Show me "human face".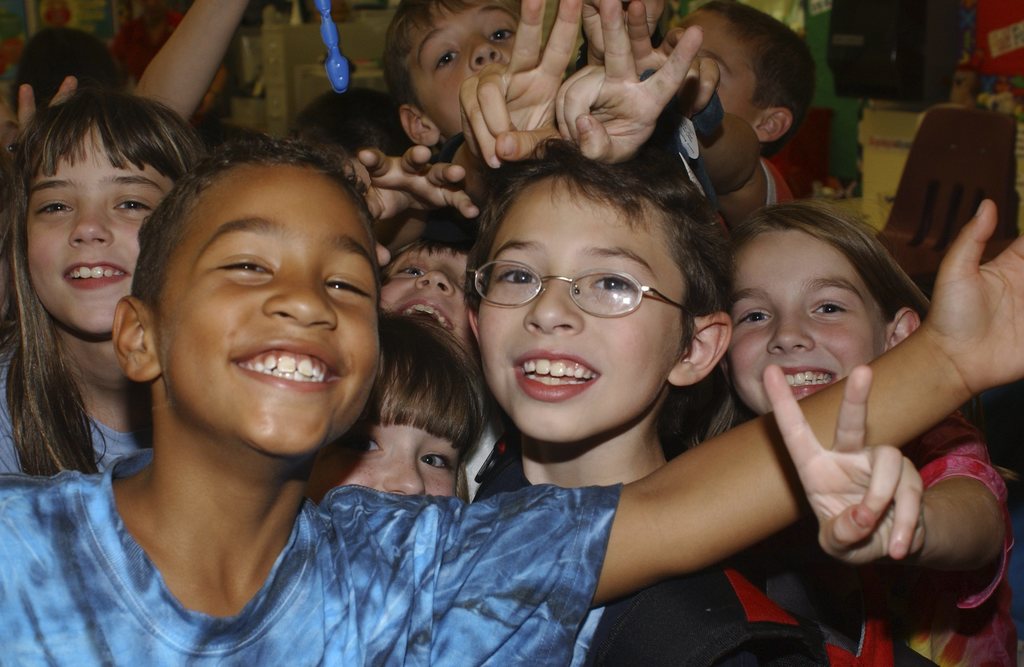
"human face" is here: [x1=404, y1=0, x2=522, y2=139].
